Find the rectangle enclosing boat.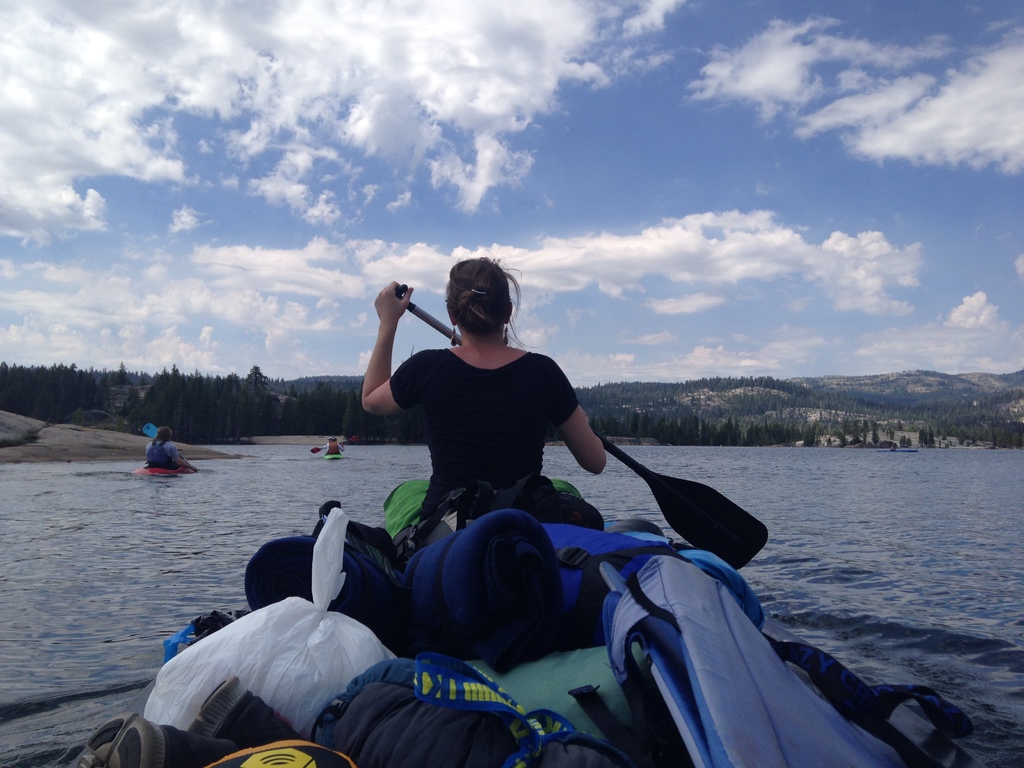
crop(146, 428, 809, 736).
